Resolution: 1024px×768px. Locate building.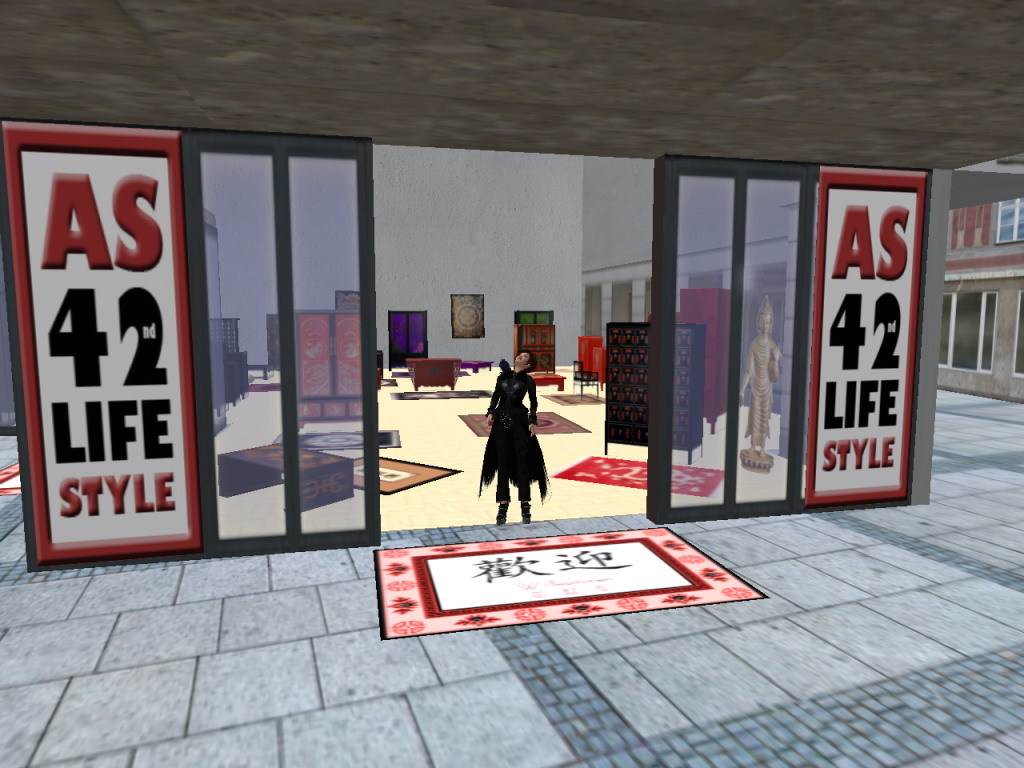
bbox(933, 151, 1023, 406).
